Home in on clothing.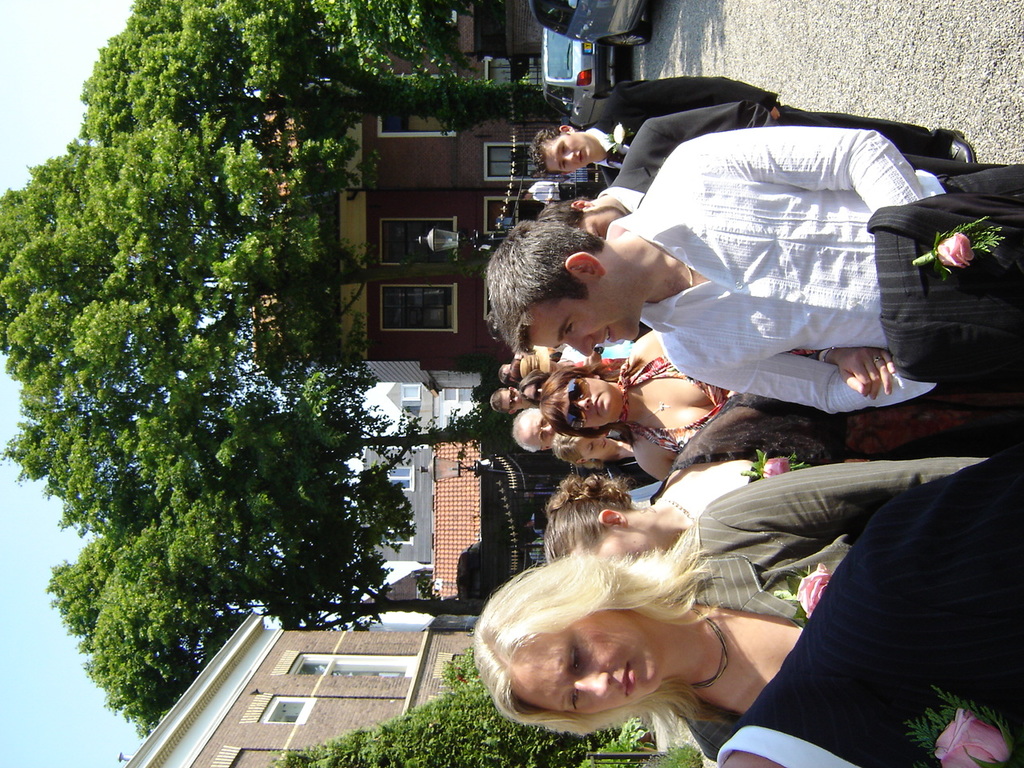
Homed in at select_region(721, 438, 1023, 767).
